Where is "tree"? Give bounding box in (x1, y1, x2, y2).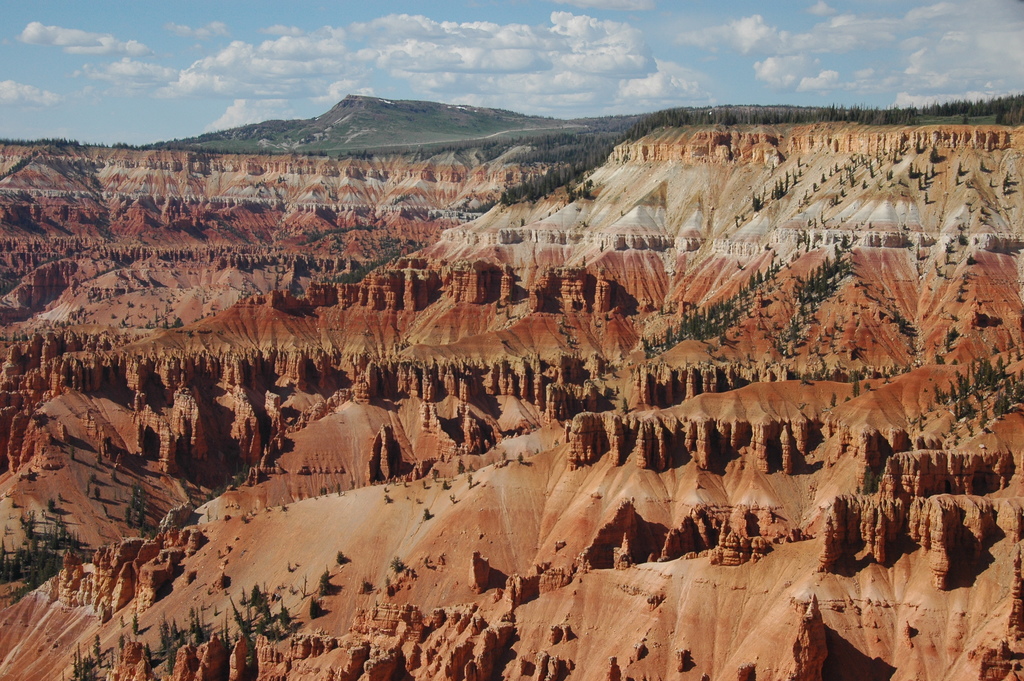
(119, 635, 123, 654).
